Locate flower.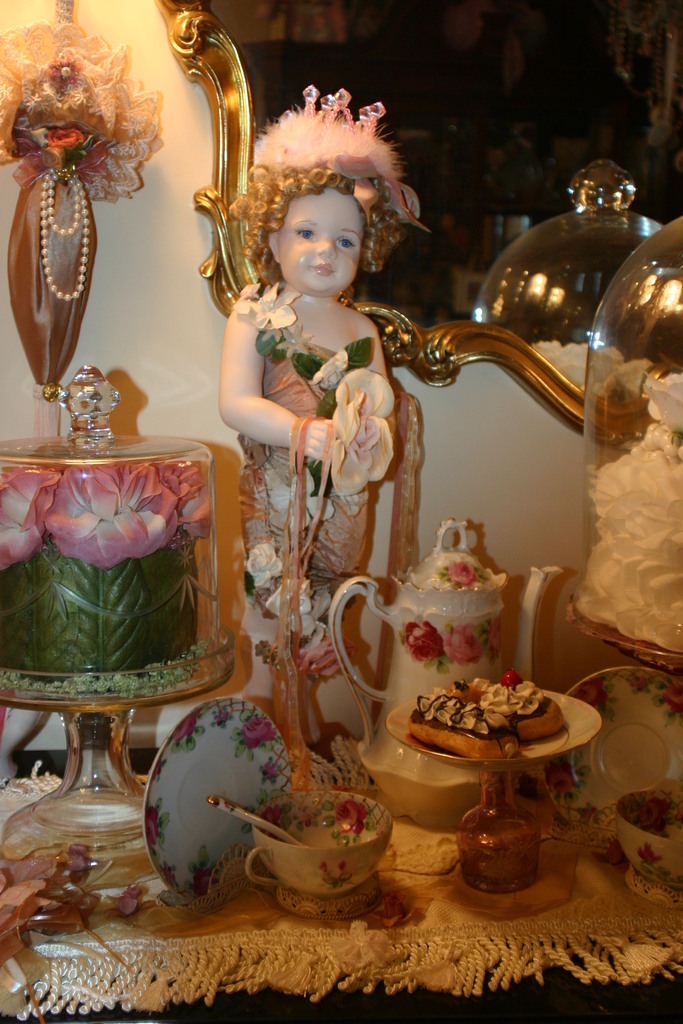
Bounding box: [left=262, top=574, right=318, bottom=637].
